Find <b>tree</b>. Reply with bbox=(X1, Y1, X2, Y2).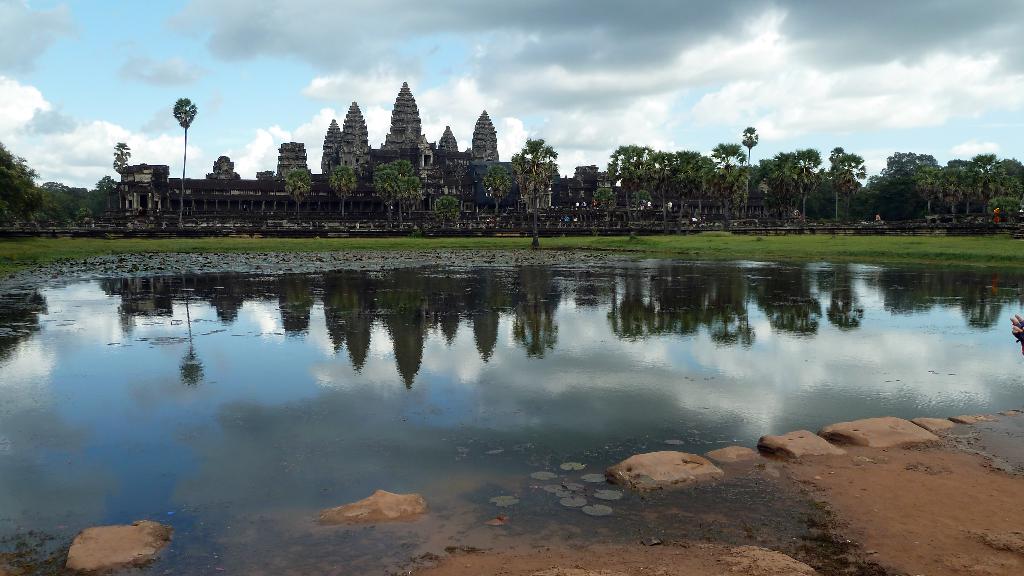
bbox=(323, 171, 356, 247).
